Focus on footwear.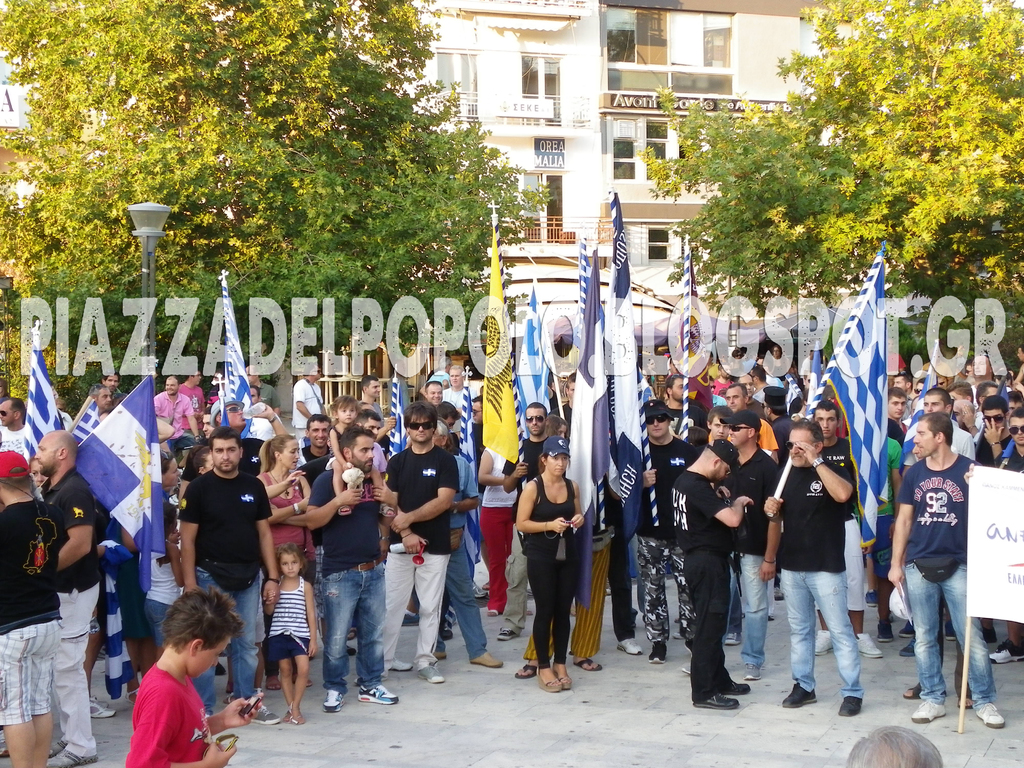
Focused at locate(988, 639, 1023, 664).
